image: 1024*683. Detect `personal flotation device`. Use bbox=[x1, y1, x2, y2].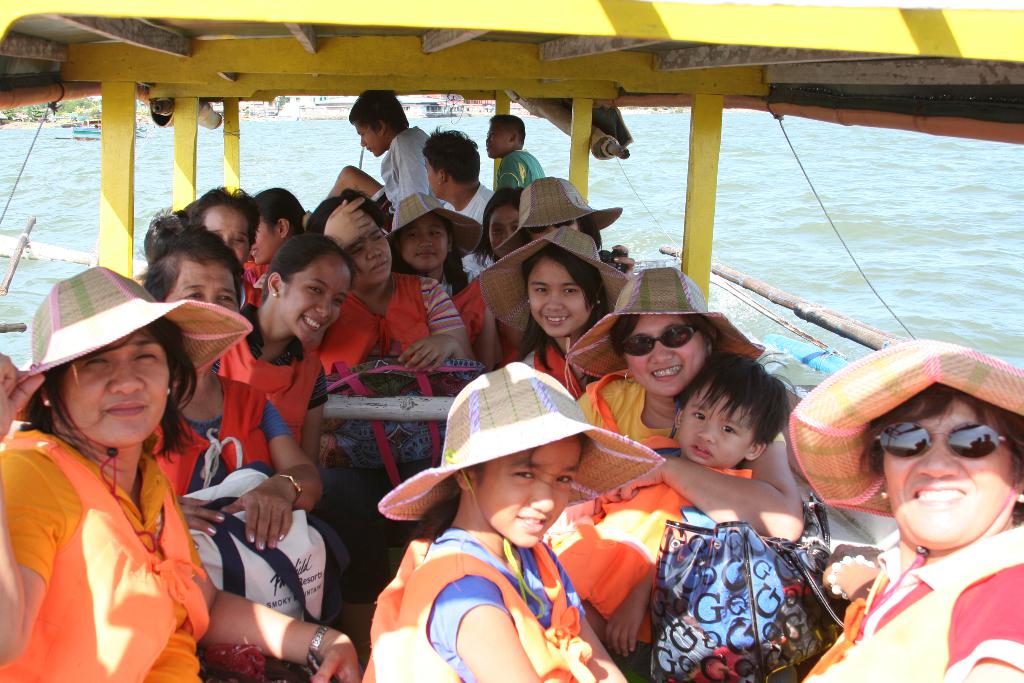
bbox=[136, 361, 282, 504].
